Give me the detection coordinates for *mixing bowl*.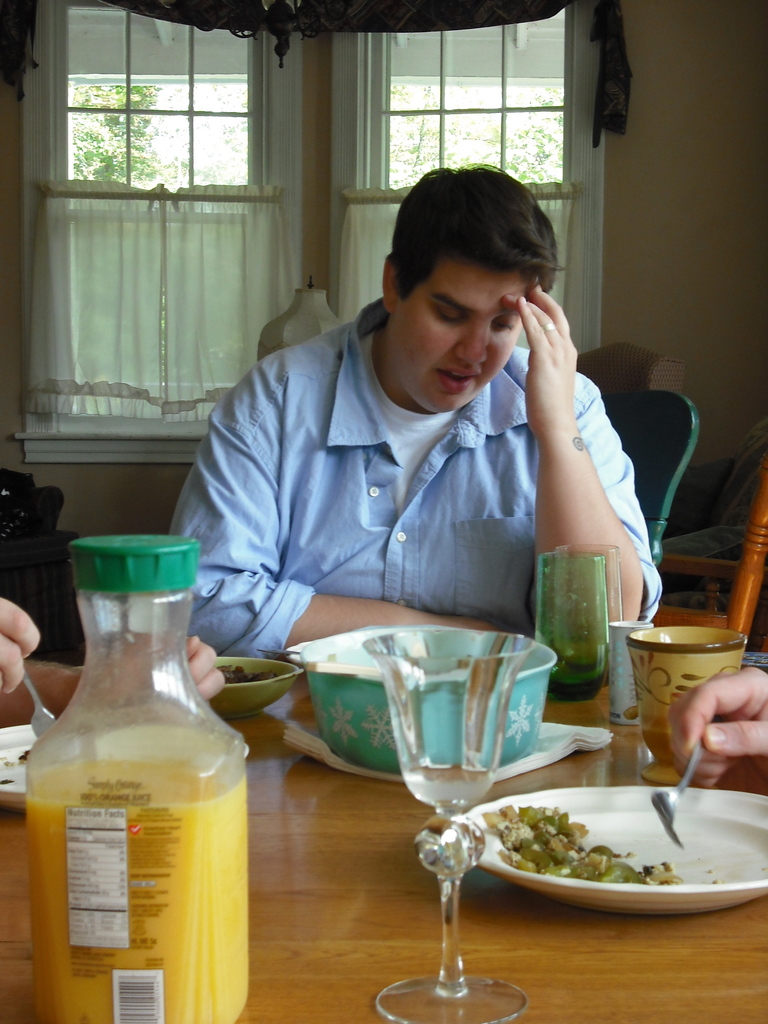
282:619:556:771.
